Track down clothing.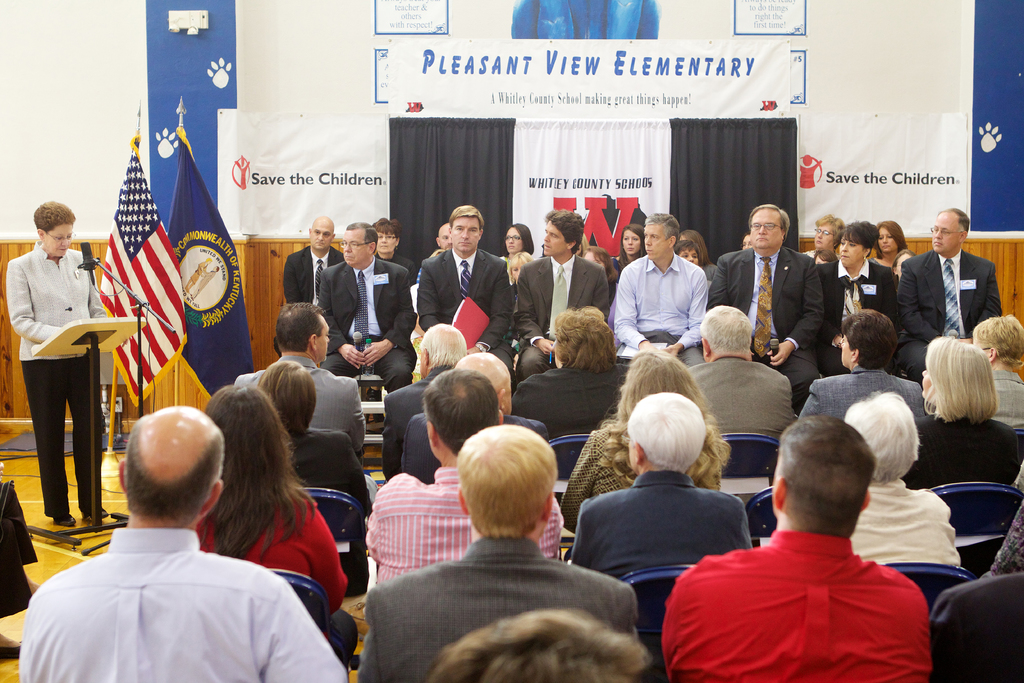
Tracked to x1=192 y1=478 x2=359 y2=658.
